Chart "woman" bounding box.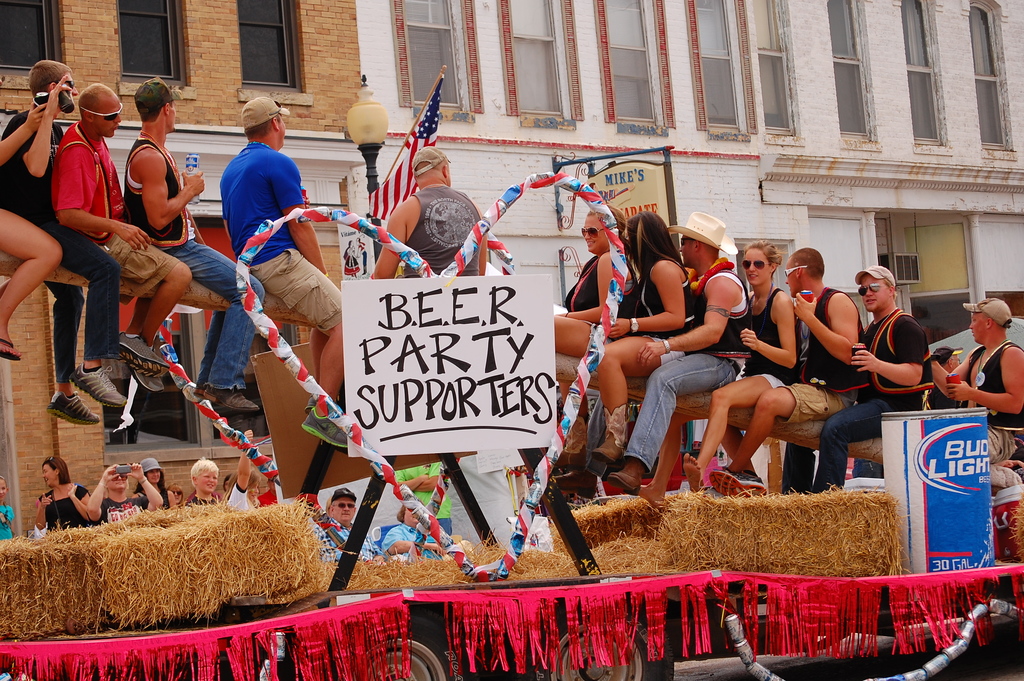
Charted: [x1=0, y1=476, x2=28, y2=539].
